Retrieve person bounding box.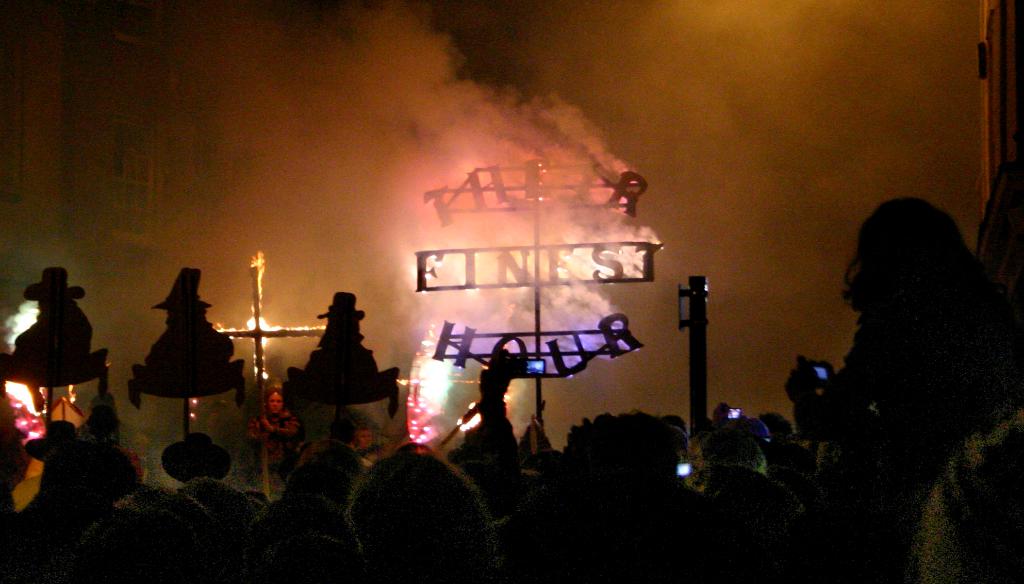
Bounding box: 783/199/1020/583.
